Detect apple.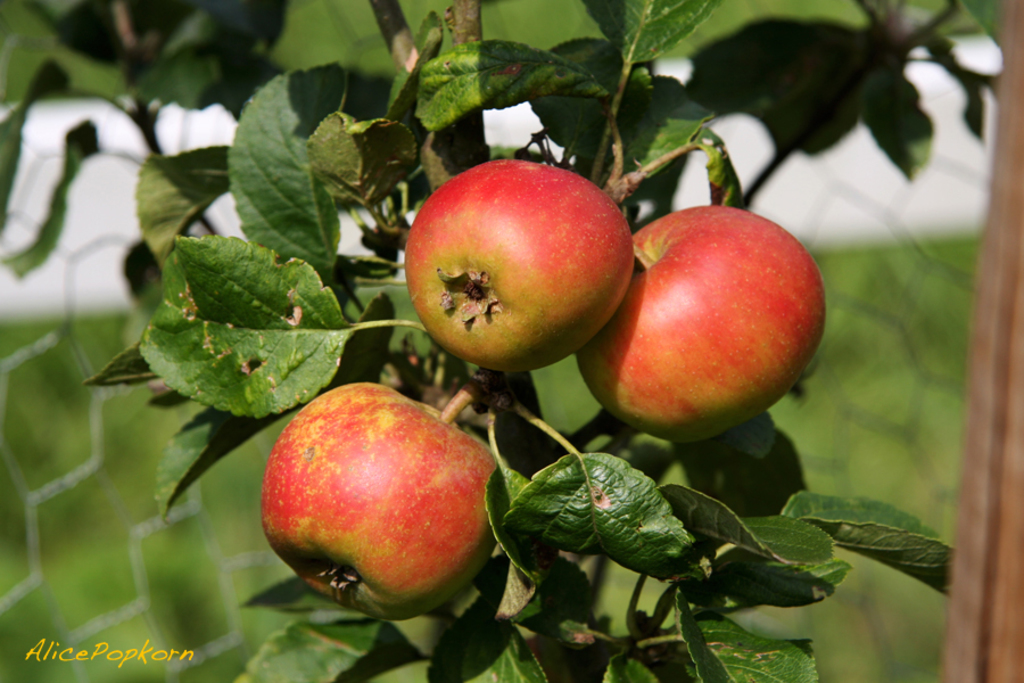
Detected at <bbox>259, 375, 501, 619</bbox>.
